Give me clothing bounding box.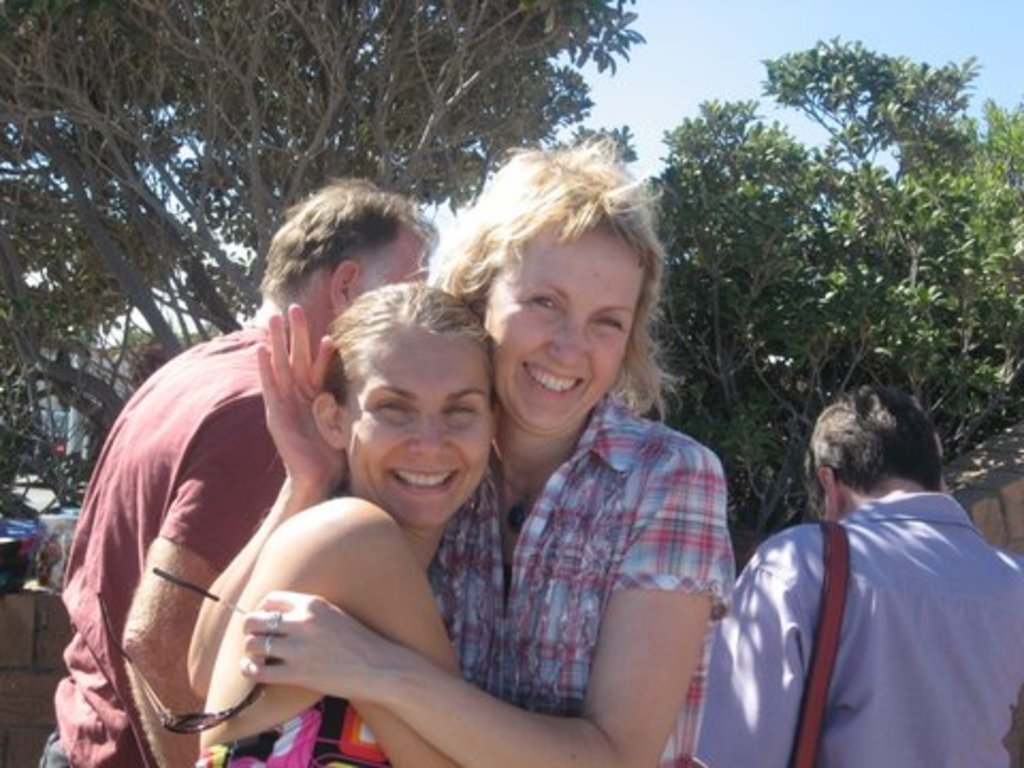
detection(196, 698, 393, 766).
